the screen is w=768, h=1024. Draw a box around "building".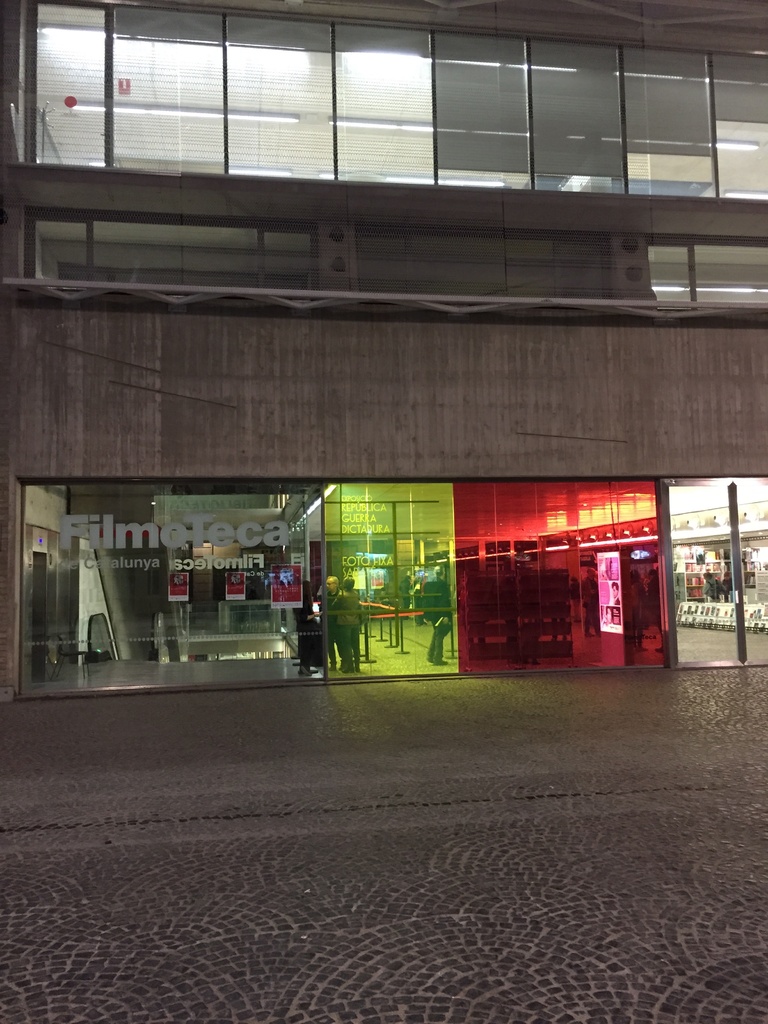
BBox(0, 0, 767, 705).
